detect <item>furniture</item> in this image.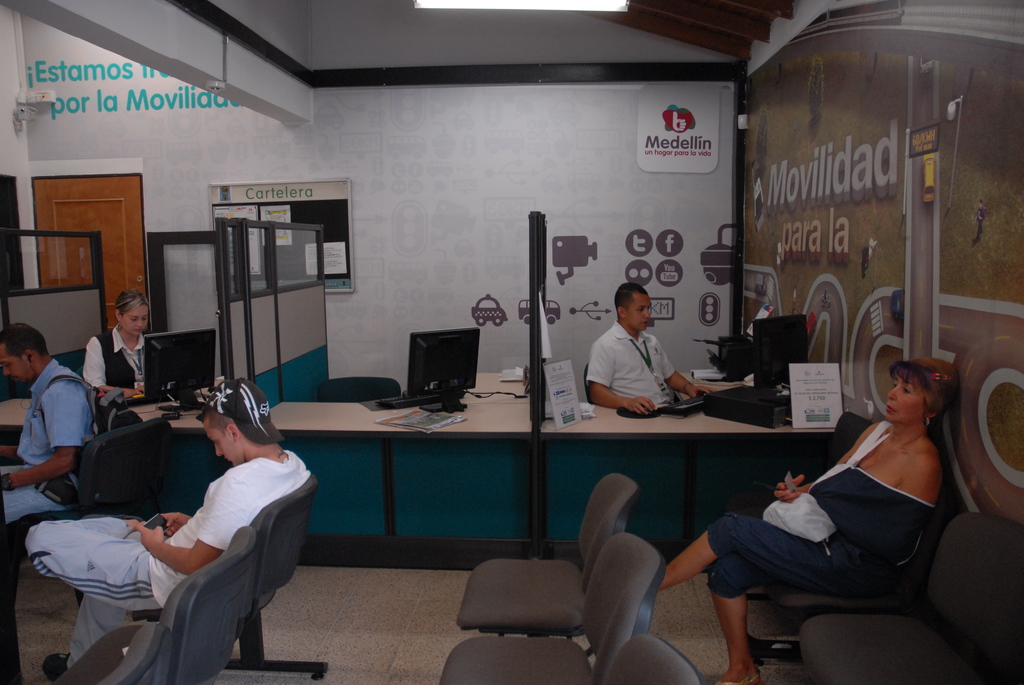
Detection: 440/528/668/684.
